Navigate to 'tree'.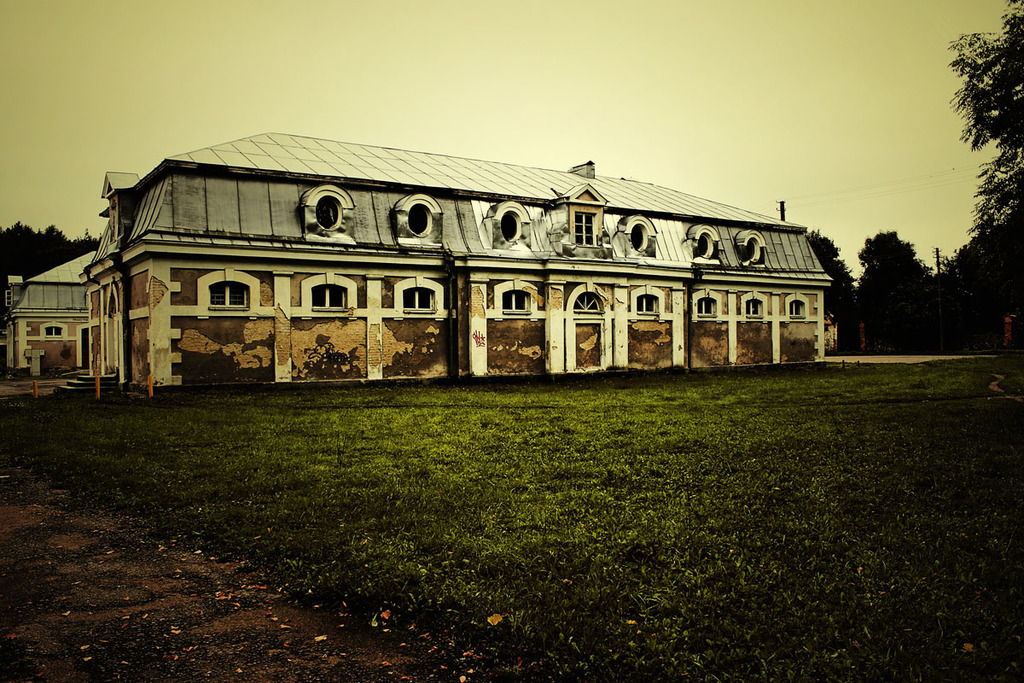
Navigation target: <region>801, 228, 862, 357</region>.
